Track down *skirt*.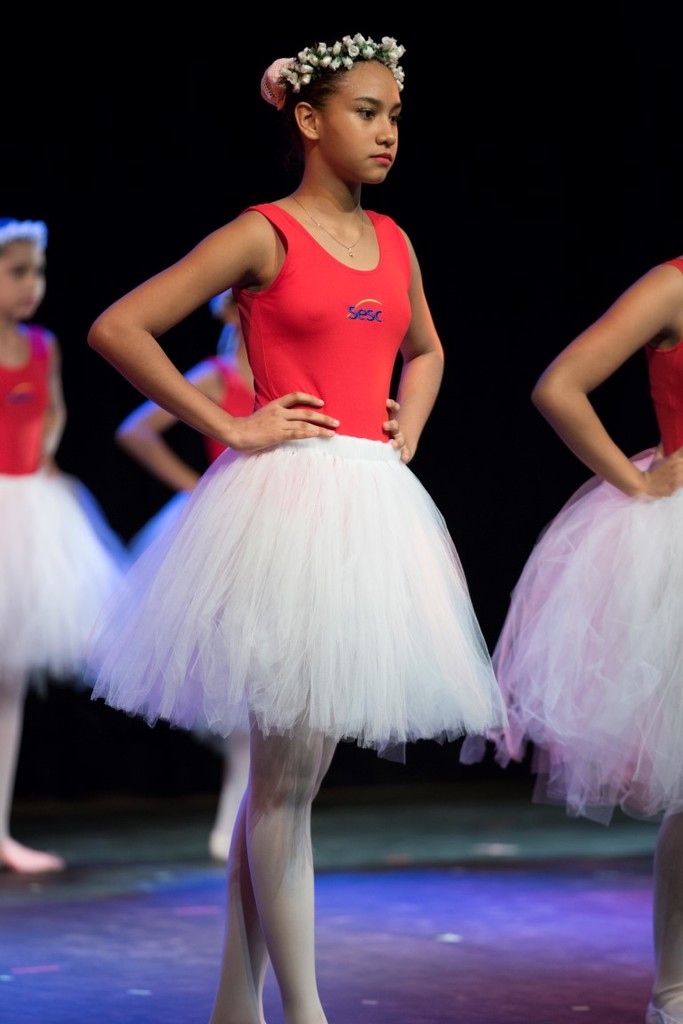
Tracked to bbox=[461, 437, 682, 840].
